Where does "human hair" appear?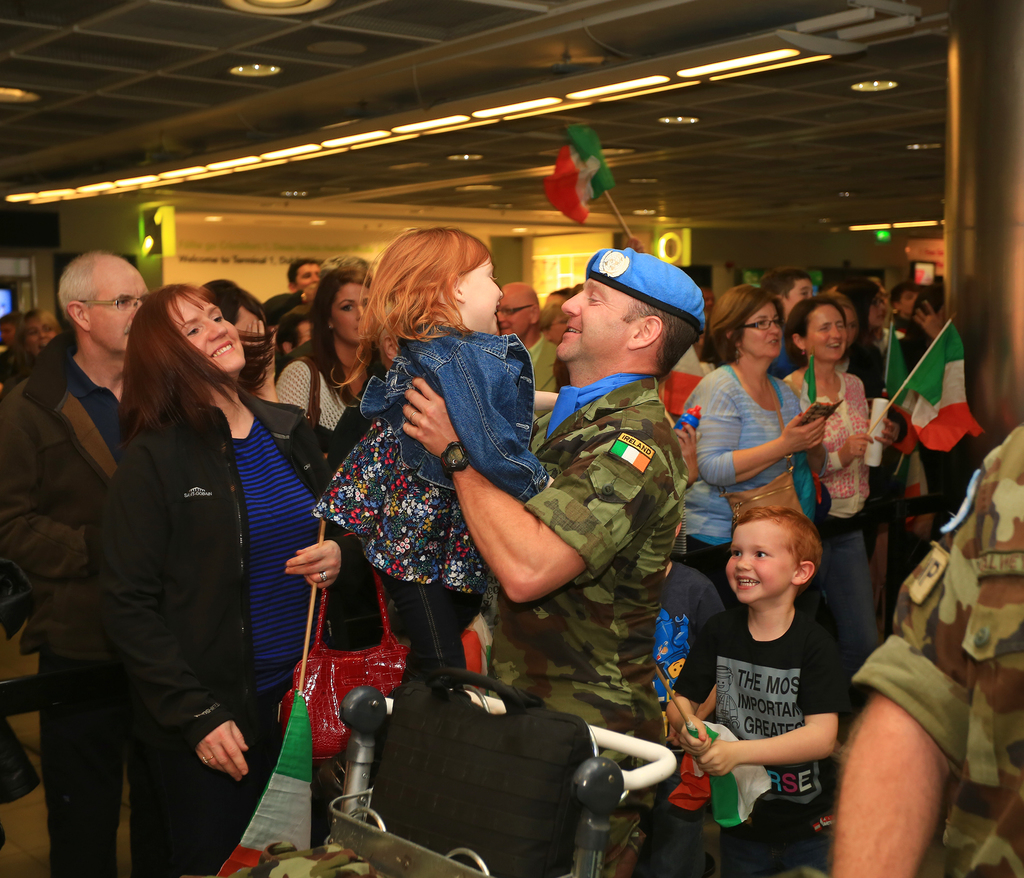
Appears at <box>833,277,880,339</box>.
